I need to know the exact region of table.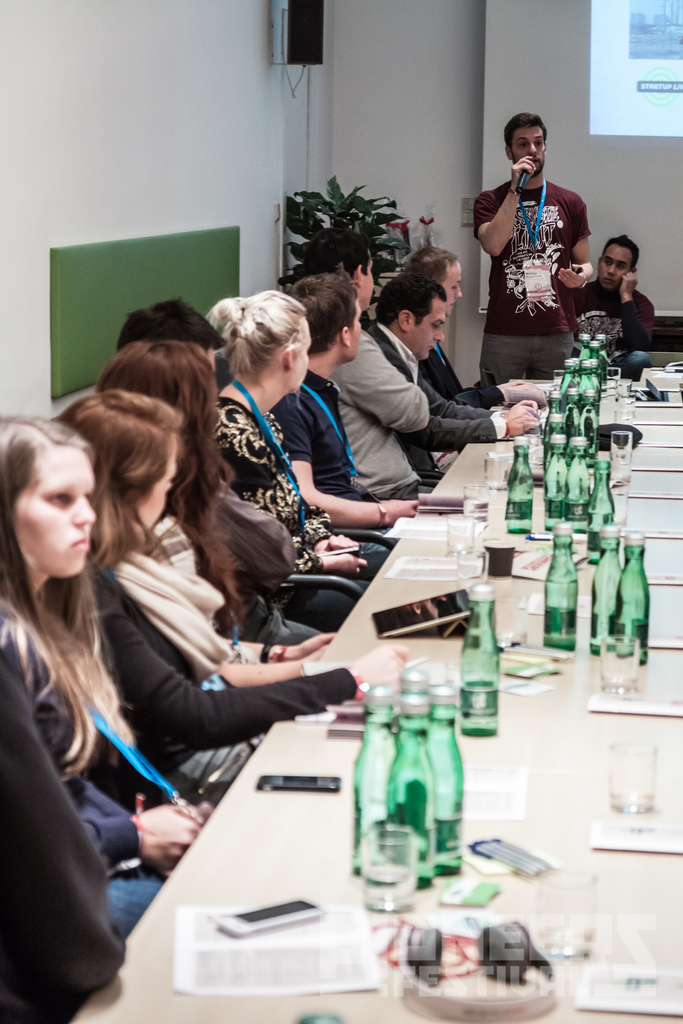
Region: (60, 351, 682, 1023).
